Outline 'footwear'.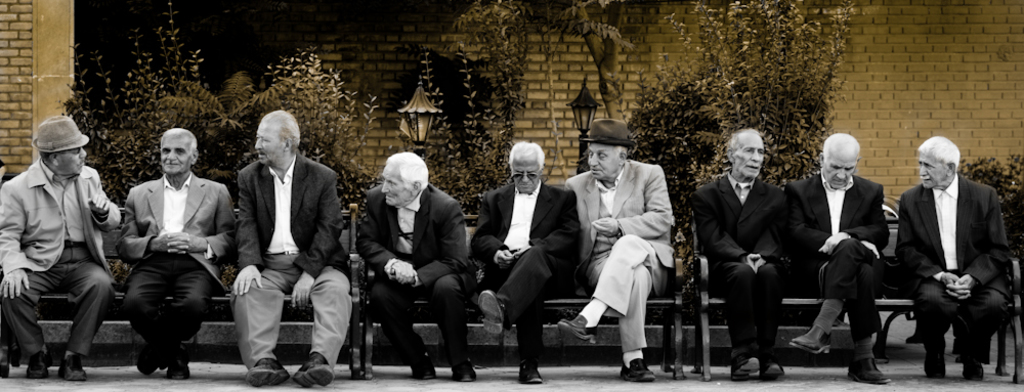
Outline: Rect(155, 347, 189, 378).
